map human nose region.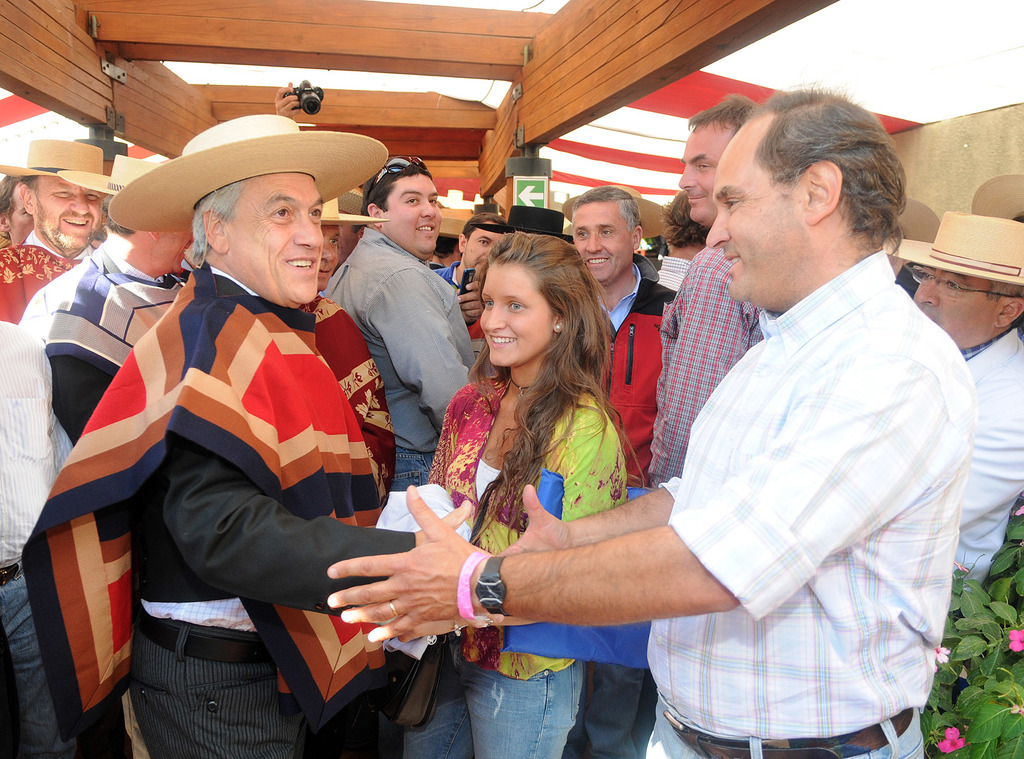
Mapped to 420 202 437 220.
